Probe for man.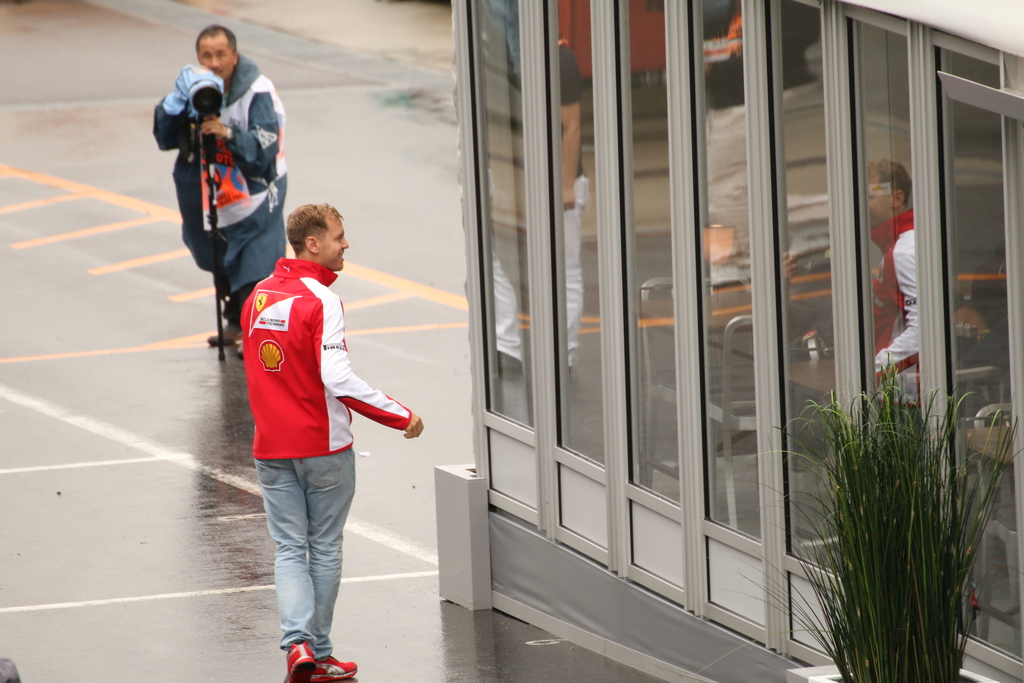
Probe result: box=[150, 24, 295, 366].
